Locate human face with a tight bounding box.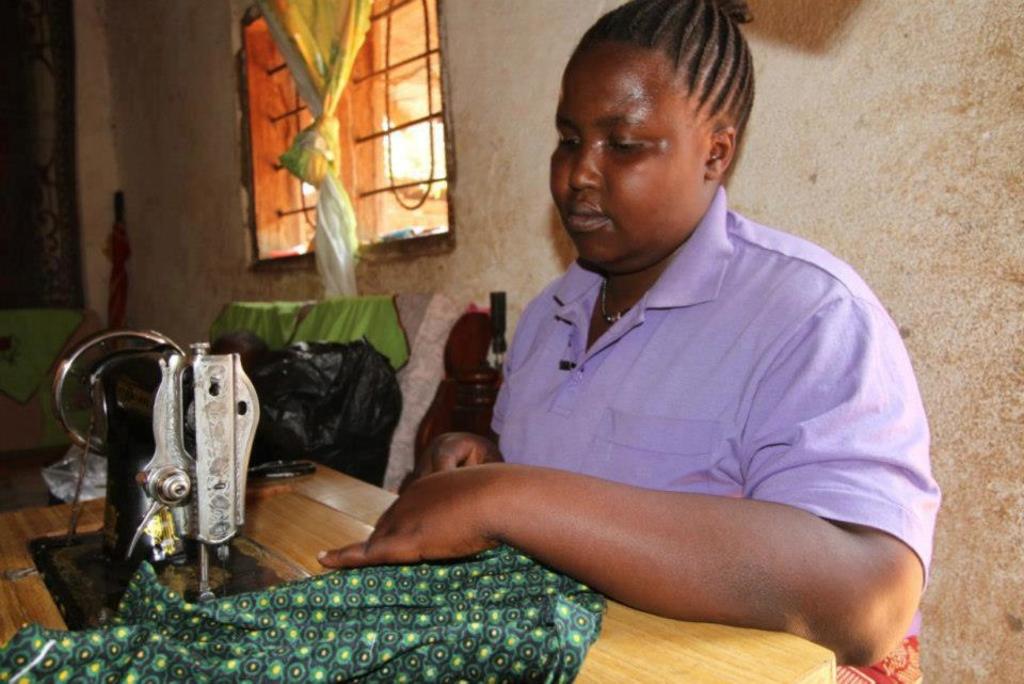
rect(551, 39, 705, 264).
